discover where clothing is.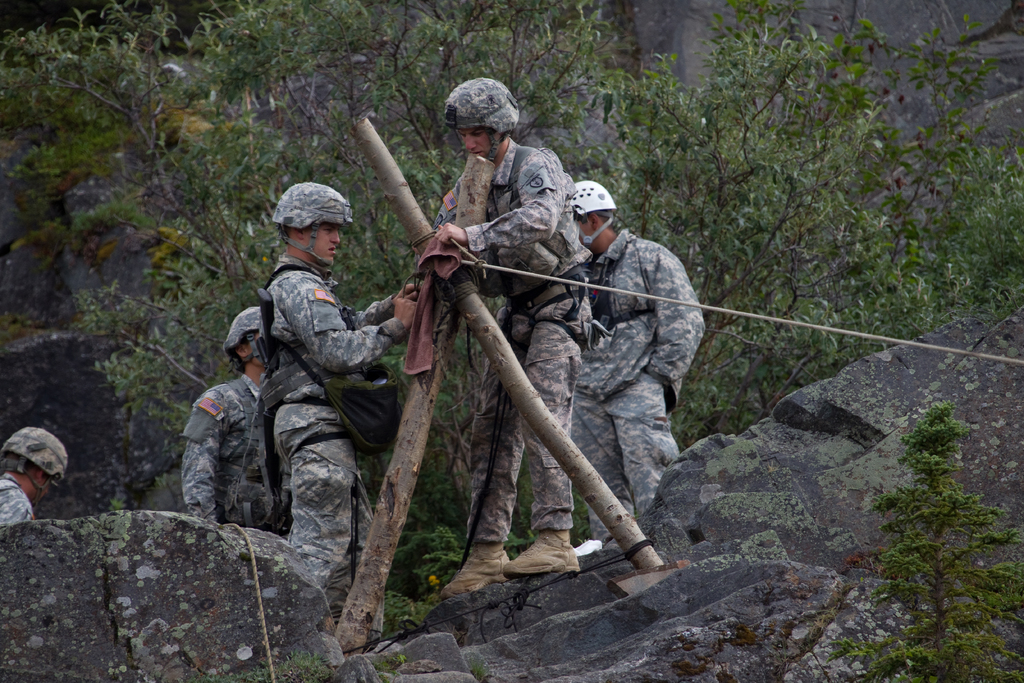
Discovered at bbox=[180, 370, 292, 525].
